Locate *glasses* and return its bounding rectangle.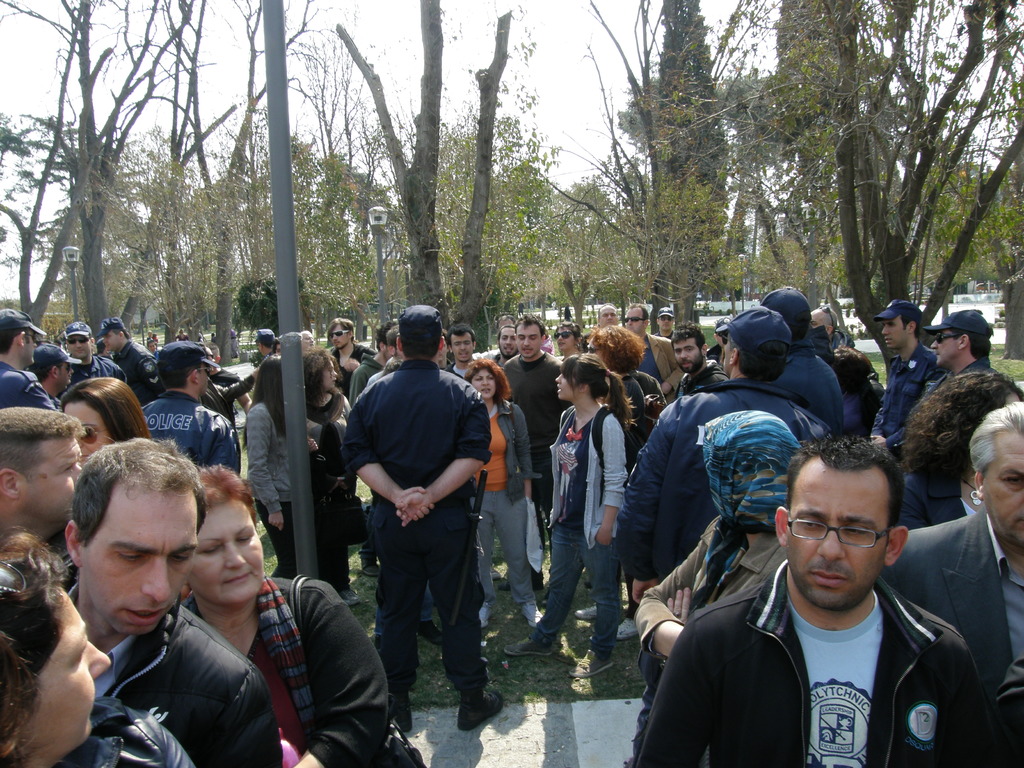
(63,338,92,346).
